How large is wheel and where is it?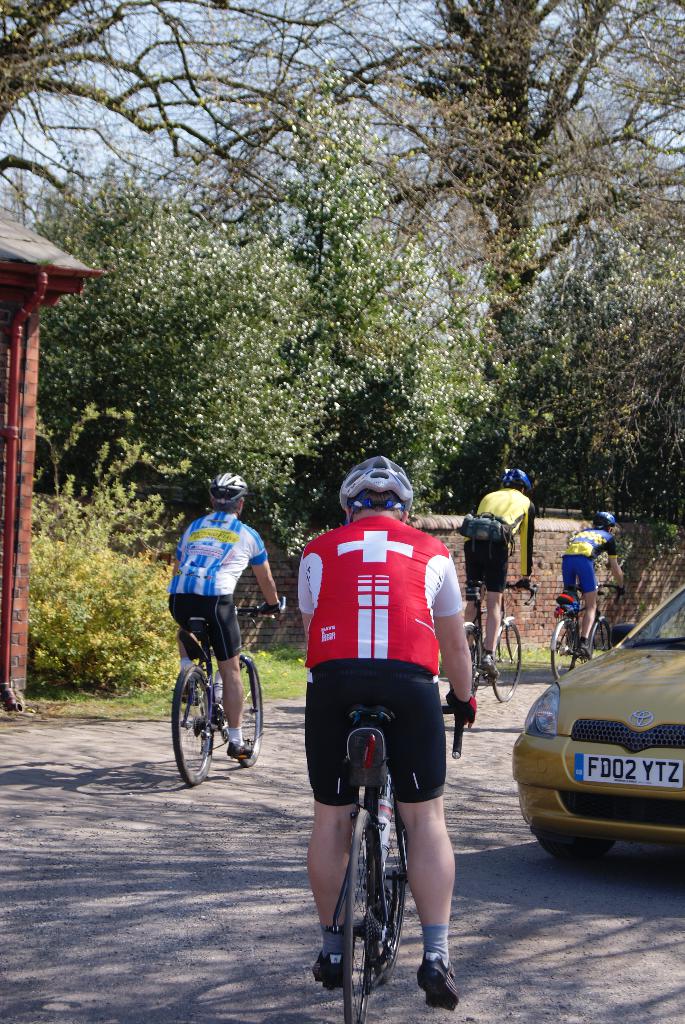
Bounding box: BBox(367, 780, 425, 988).
